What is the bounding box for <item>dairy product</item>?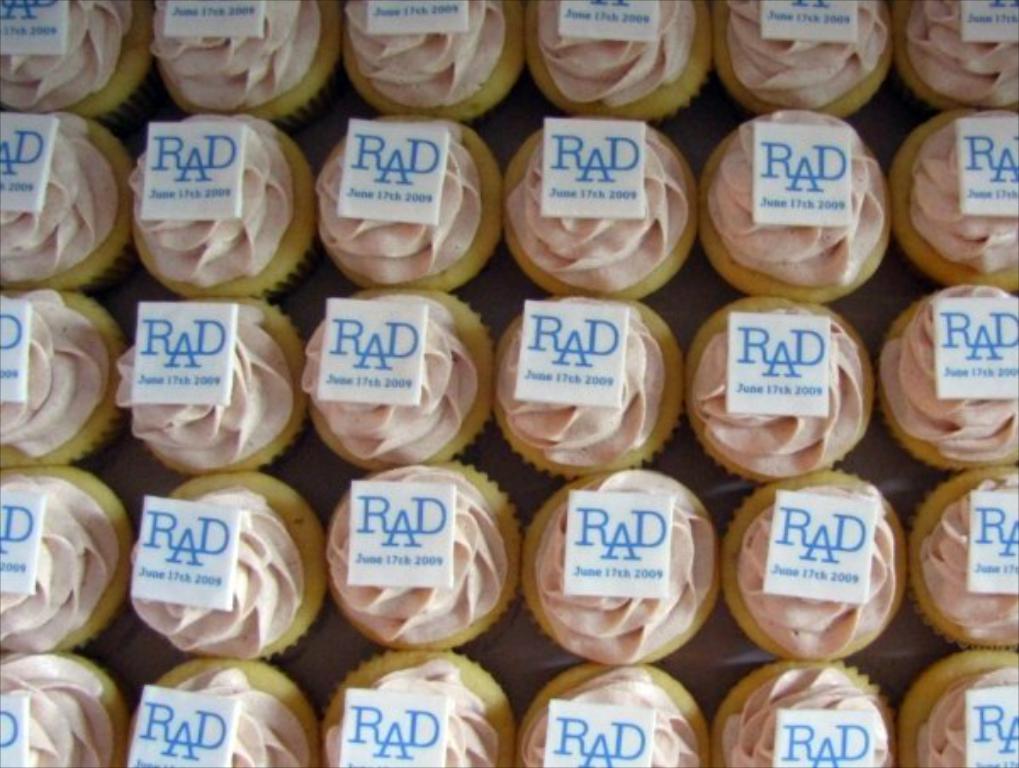
<region>740, 483, 902, 663</region>.
